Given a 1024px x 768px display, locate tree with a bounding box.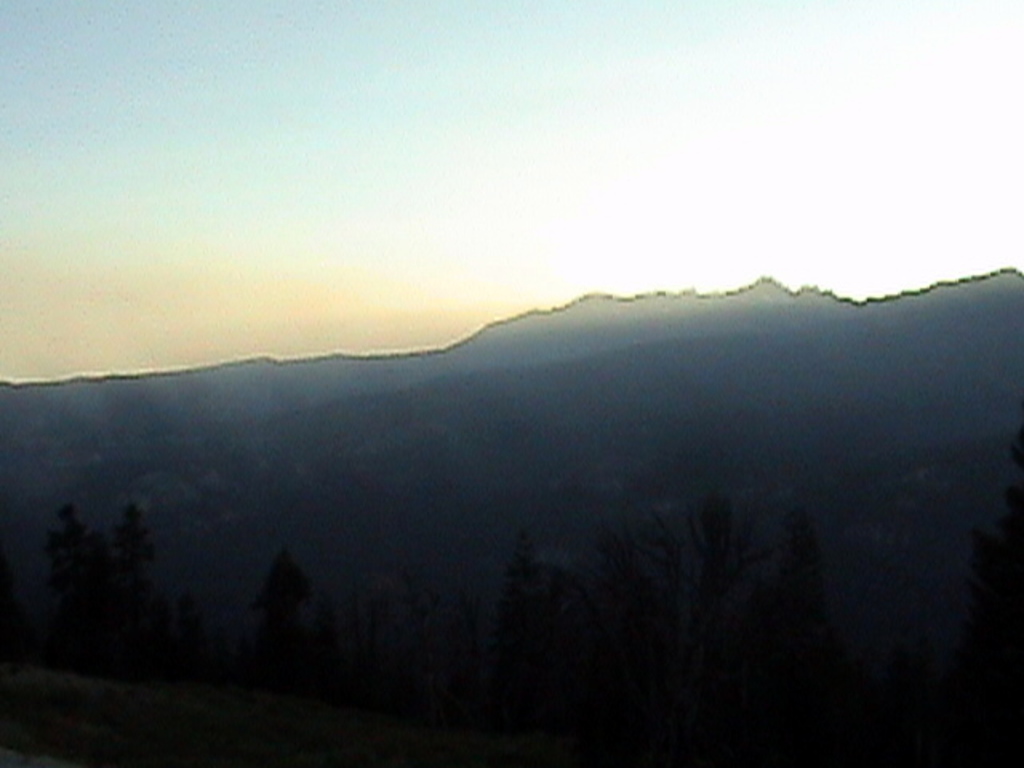
Located: bbox=(691, 496, 752, 656).
